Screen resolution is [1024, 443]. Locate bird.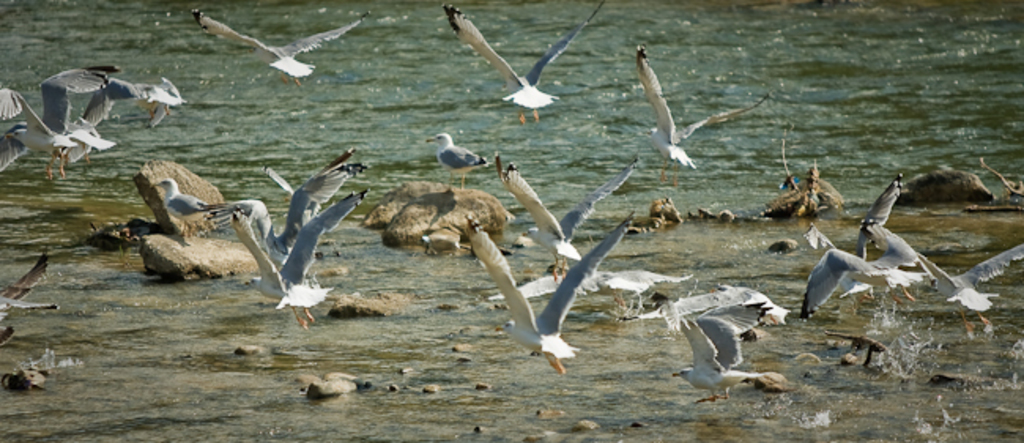
(262, 145, 348, 221).
